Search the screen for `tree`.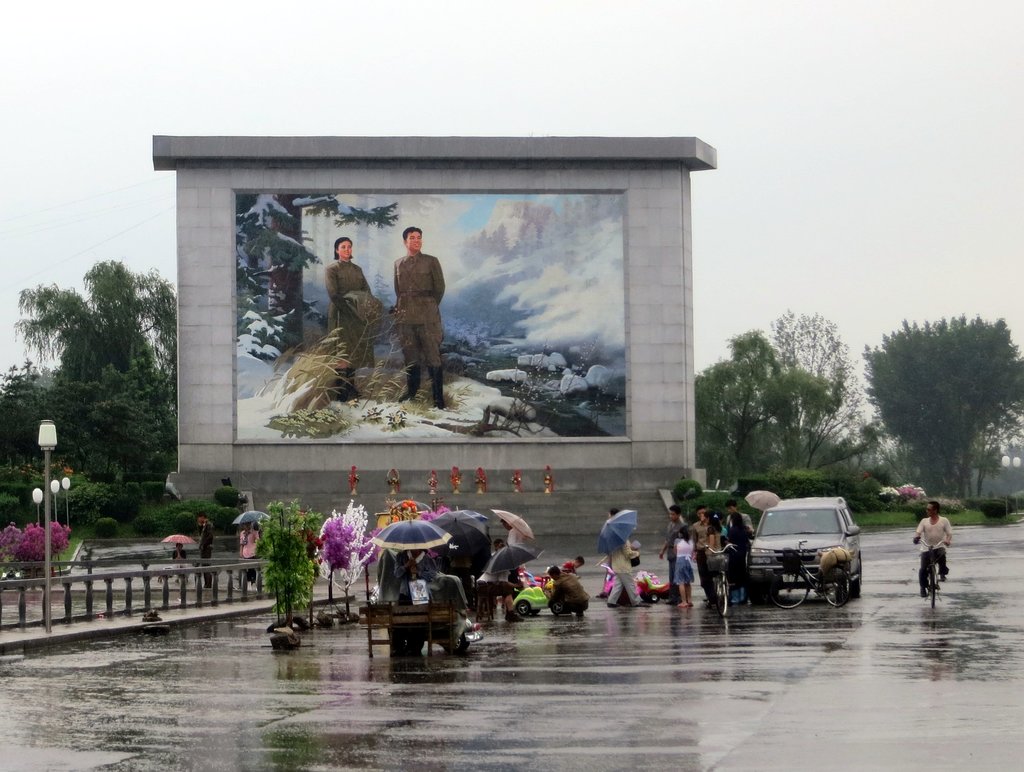
Found at select_region(859, 309, 1011, 510).
